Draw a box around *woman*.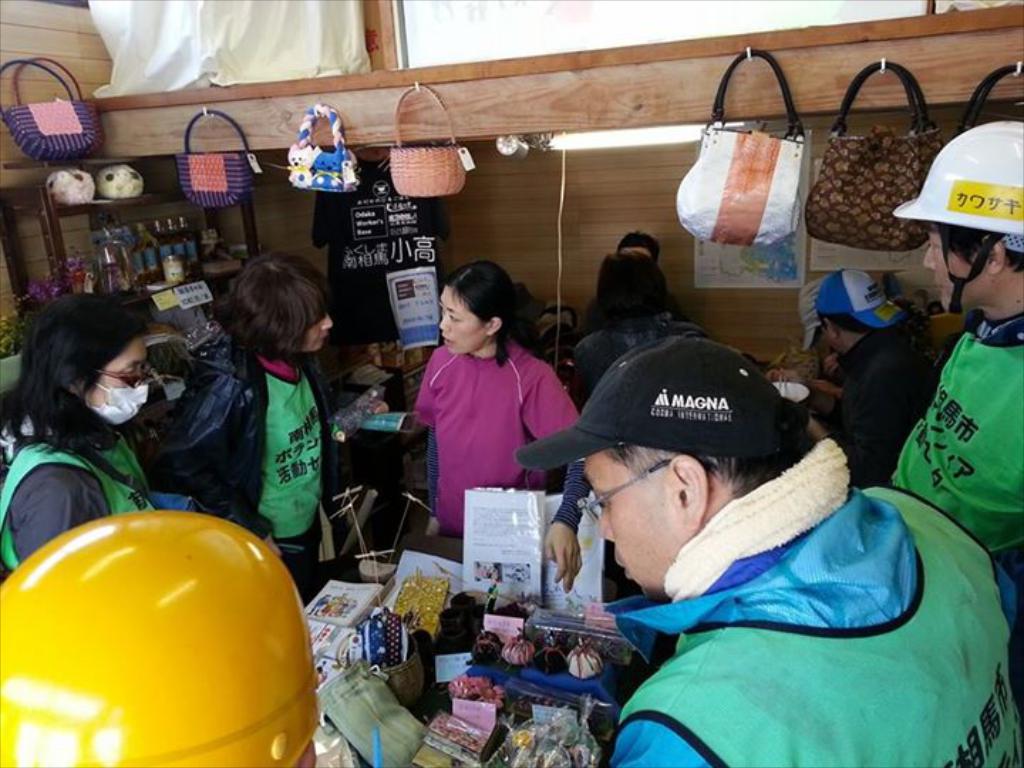
0,284,168,582.
